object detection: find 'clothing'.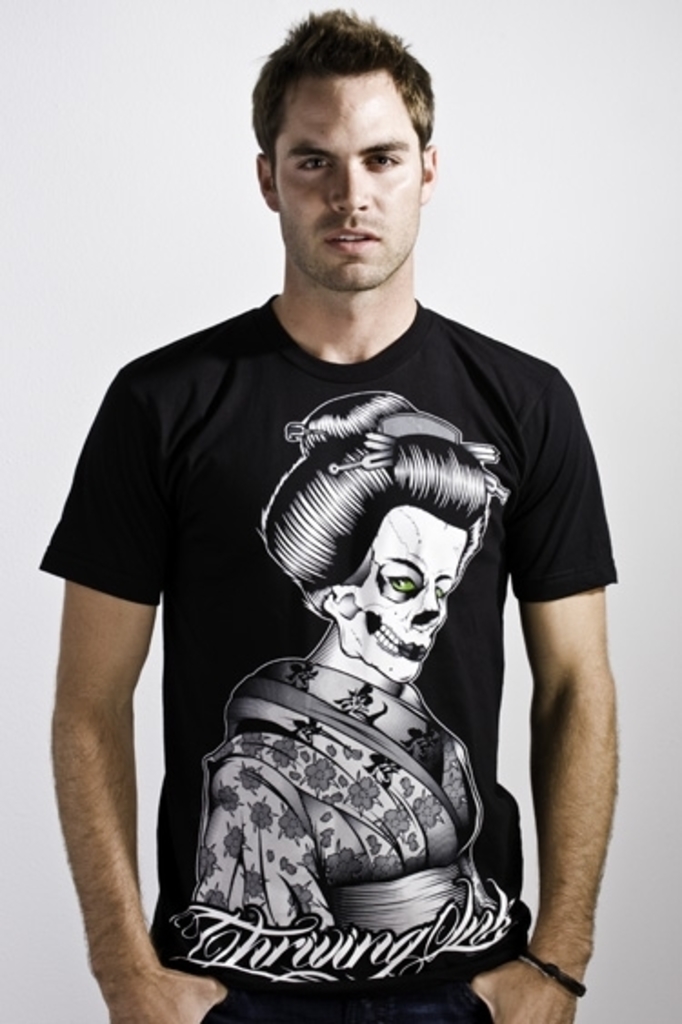
Rect(91, 273, 598, 1023).
